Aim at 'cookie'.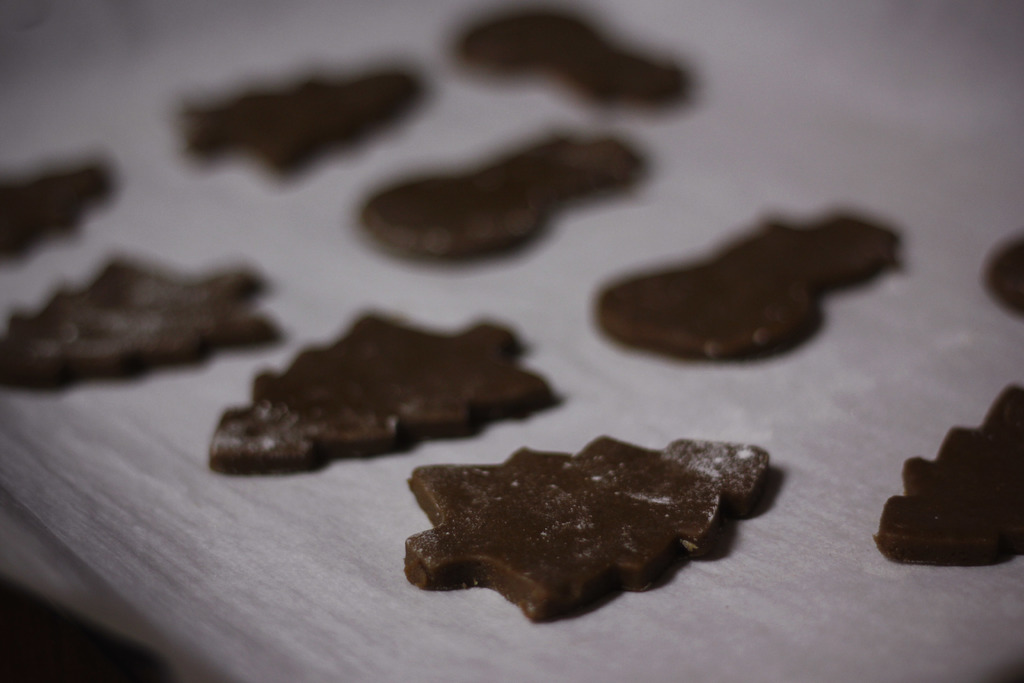
Aimed at 977:231:1023:318.
